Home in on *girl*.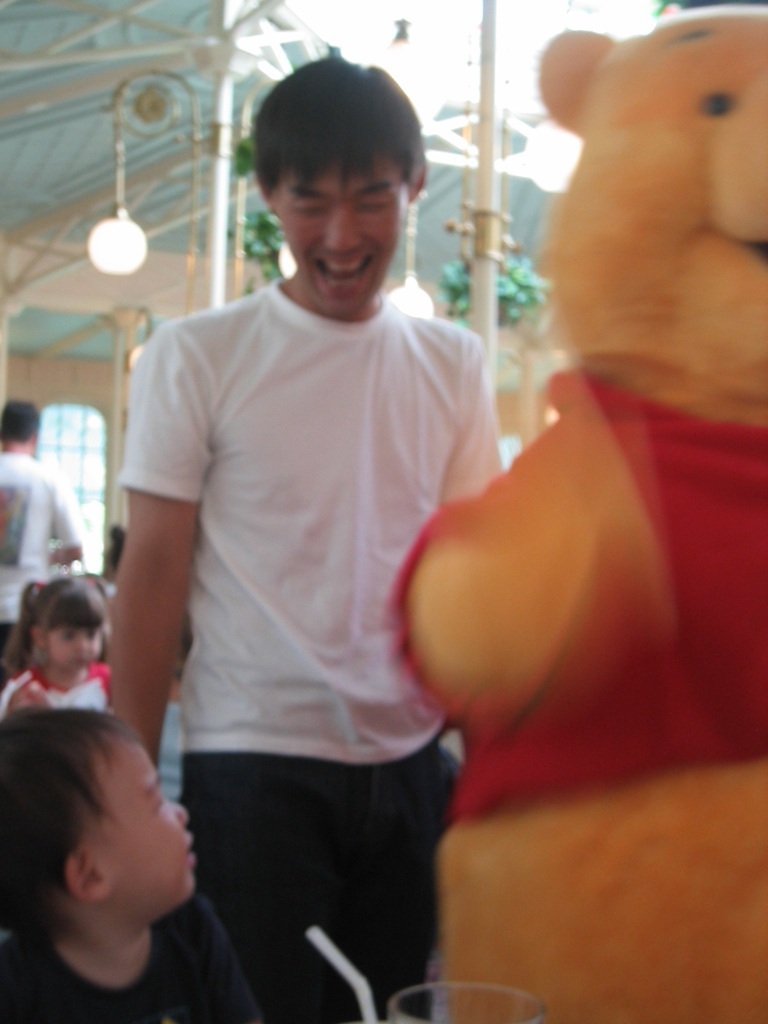
Homed in at 0,655,251,1018.
